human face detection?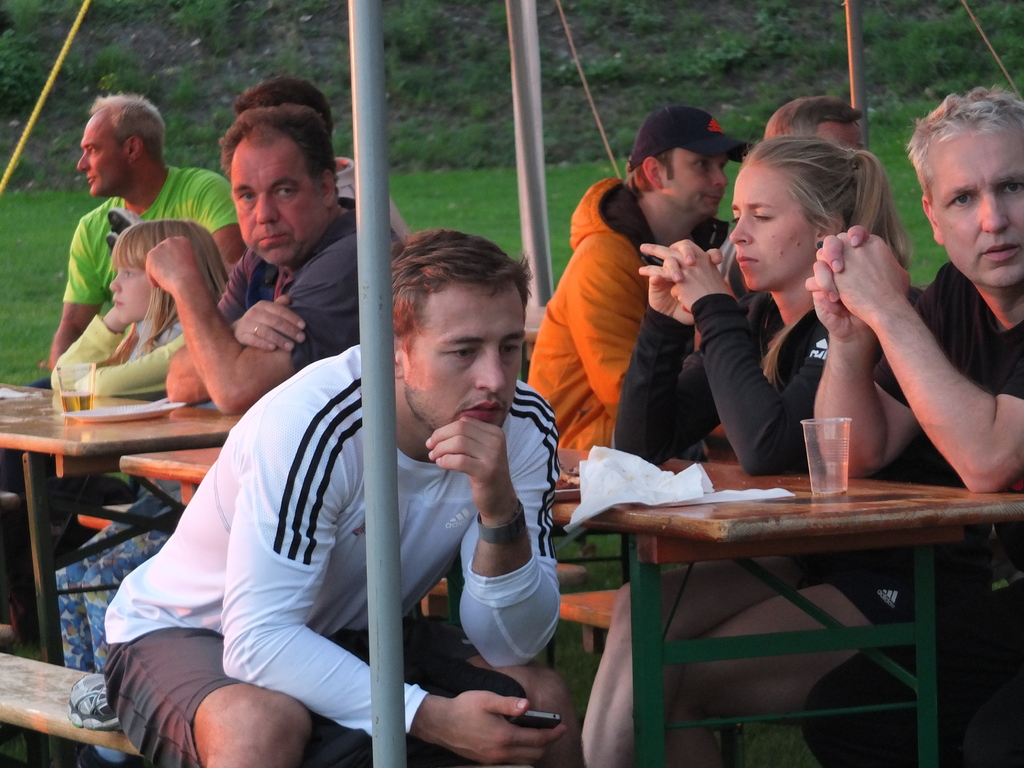
{"x1": 729, "y1": 157, "x2": 822, "y2": 291}
